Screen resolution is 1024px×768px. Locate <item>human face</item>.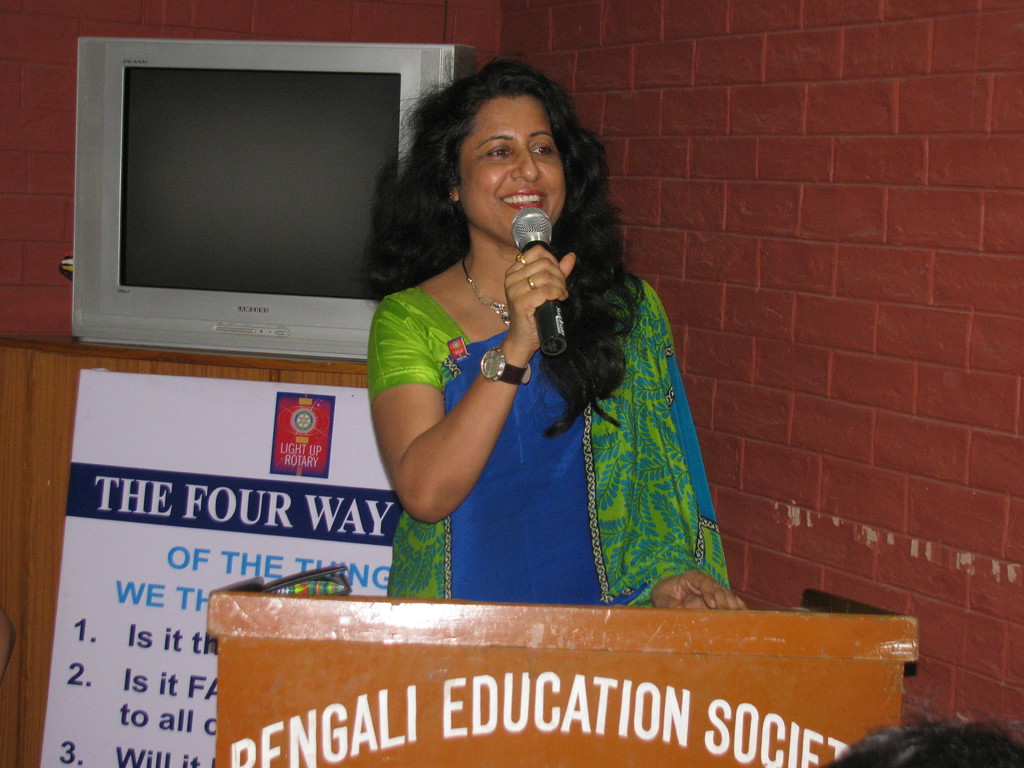
box=[456, 93, 566, 246].
